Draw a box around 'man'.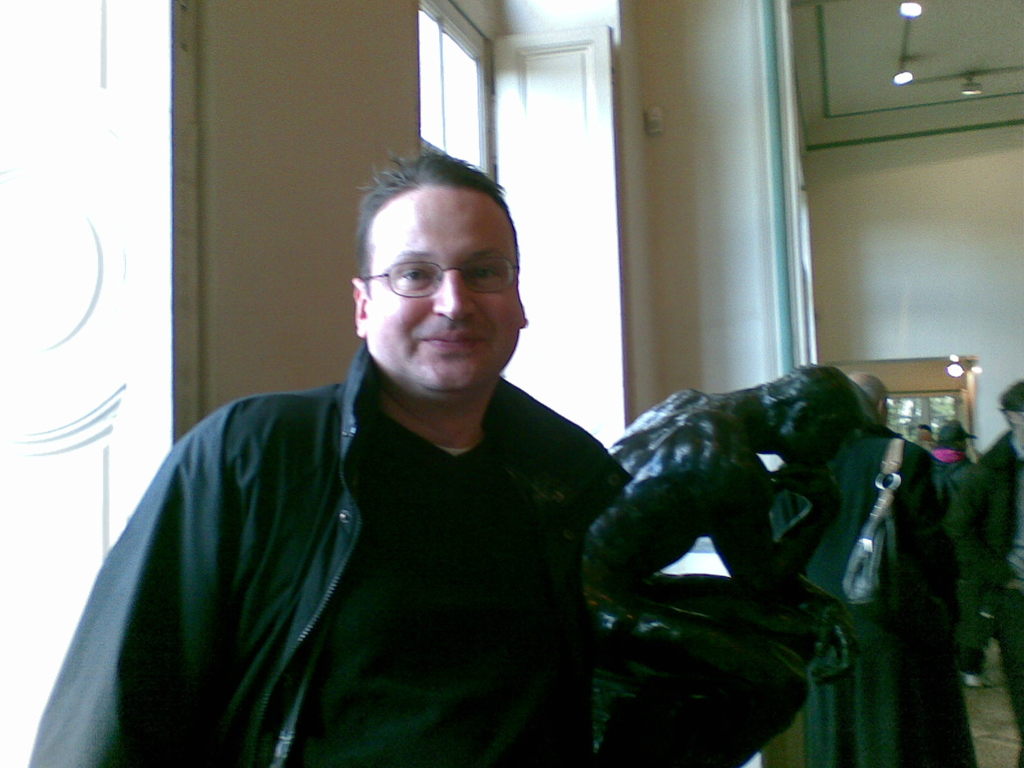
(580, 358, 858, 764).
